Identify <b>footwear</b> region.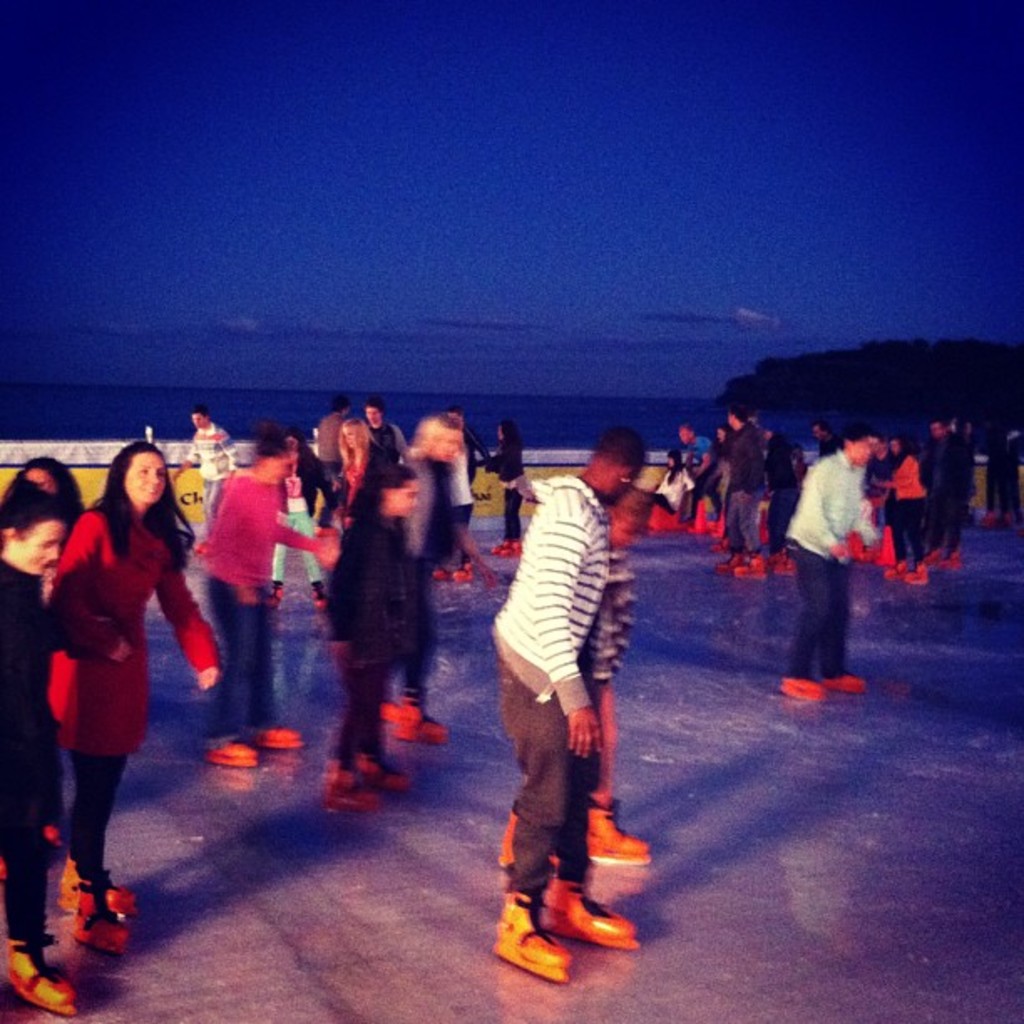
Region: (left=924, top=552, right=940, bottom=574).
